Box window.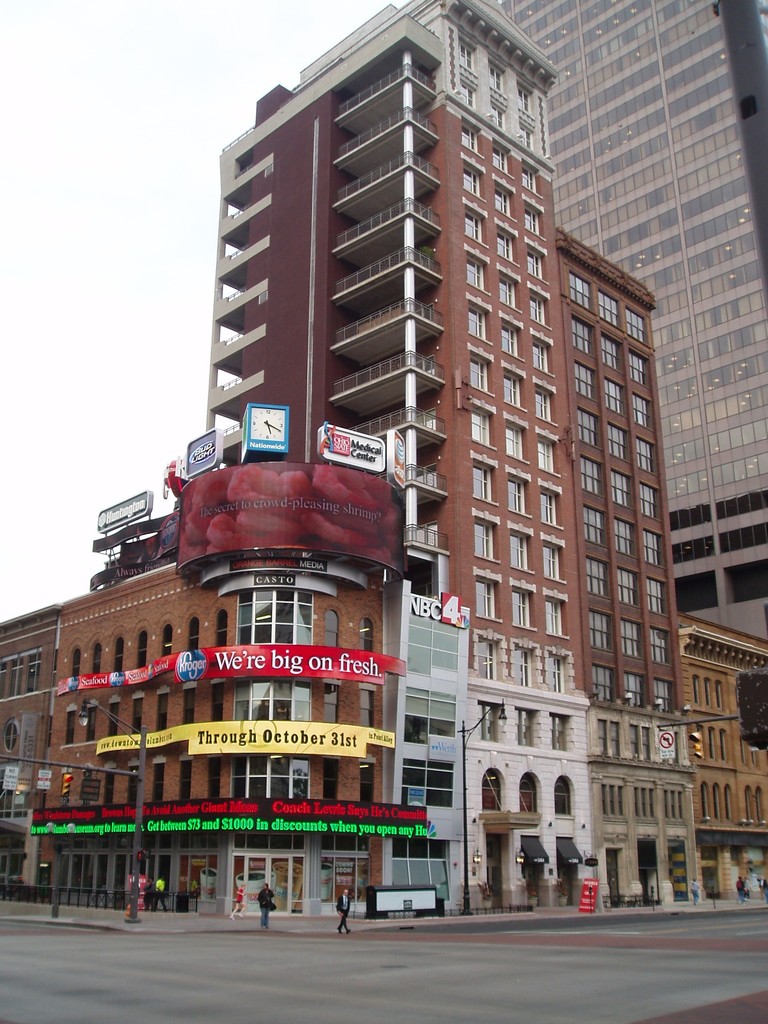
{"left": 471, "top": 465, "right": 494, "bottom": 503}.
